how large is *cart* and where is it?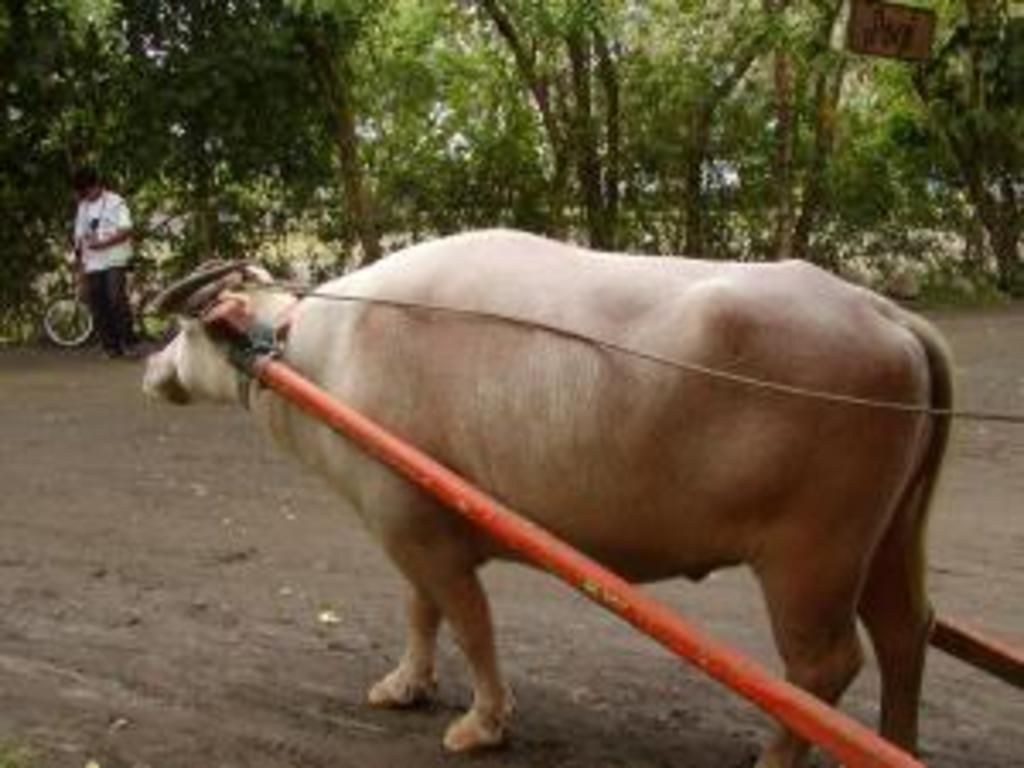
Bounding box: BBox(198, 294, 1021, 765).
